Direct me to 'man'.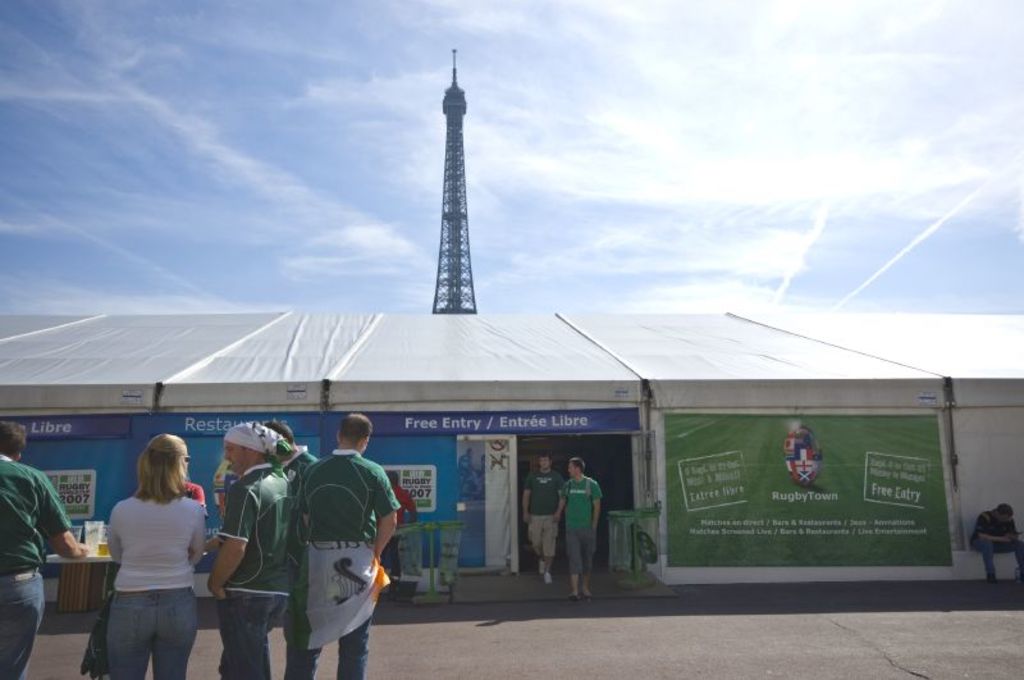
Direction: {"x1": 275, "y1": 420, "x2": 392, "y2": 667}.
